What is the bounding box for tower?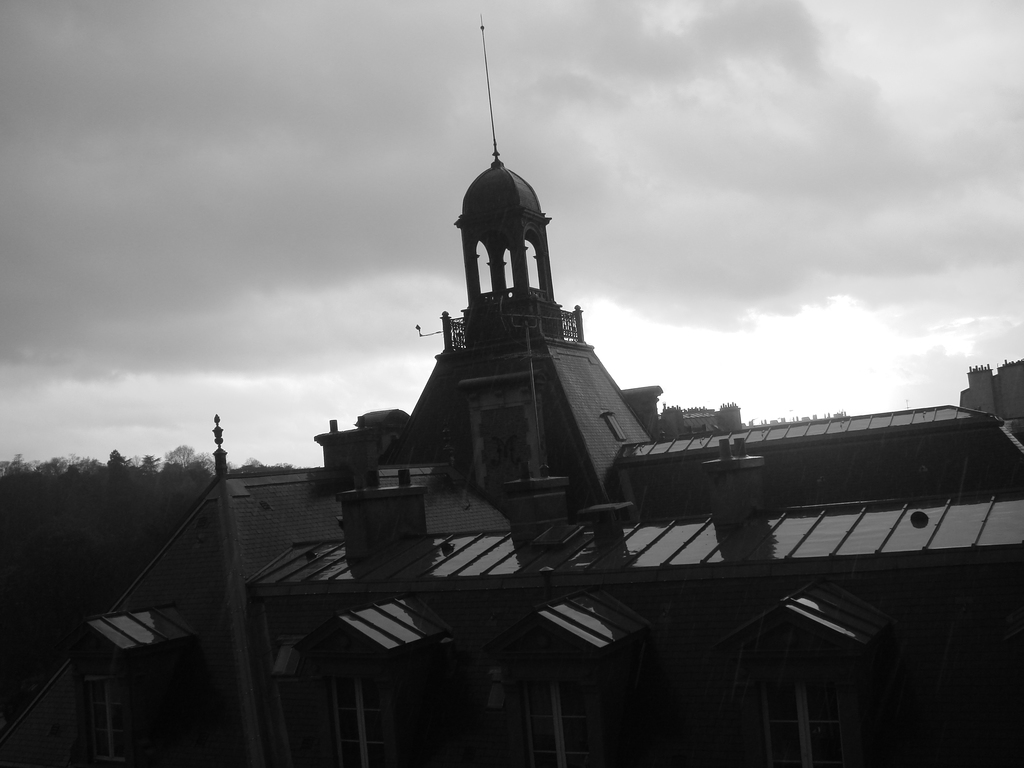
region(407, 44, 659, 525).
